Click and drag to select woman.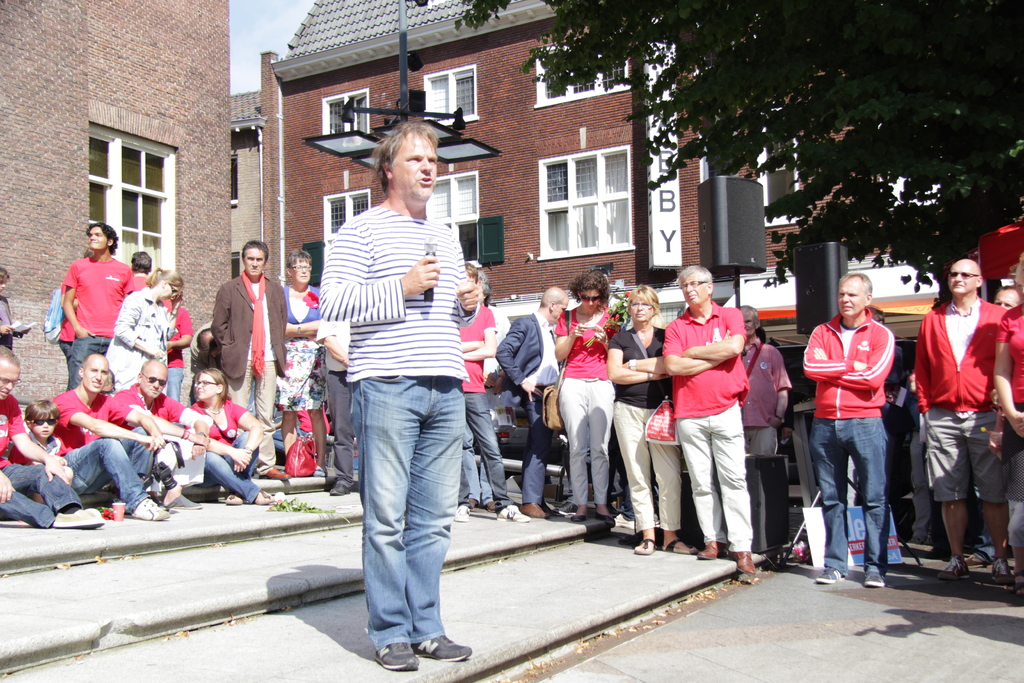
Selection: detection(284, 252, 328, 482).
